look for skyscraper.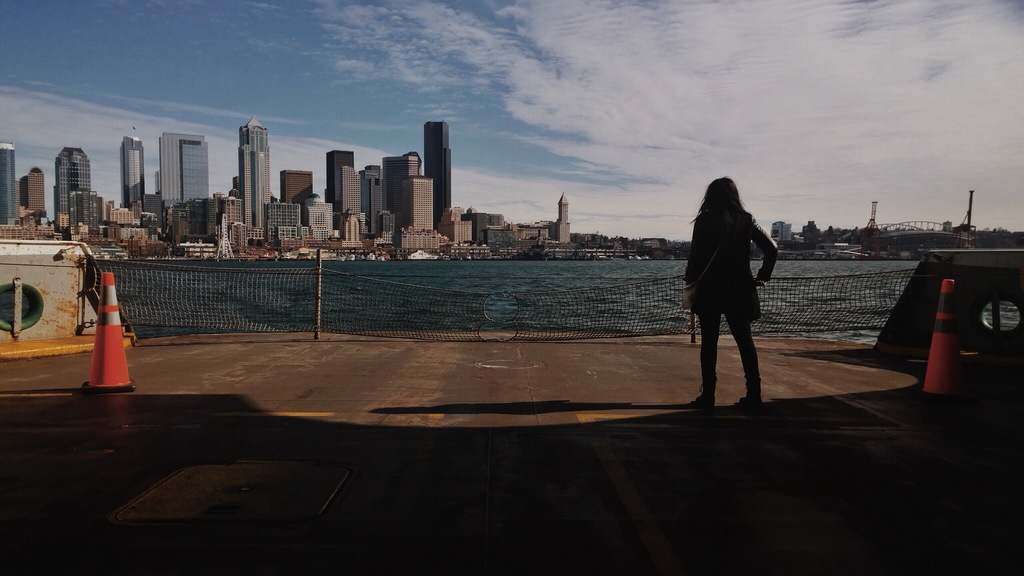
Found: Rect(27, 169, 45, 227).
